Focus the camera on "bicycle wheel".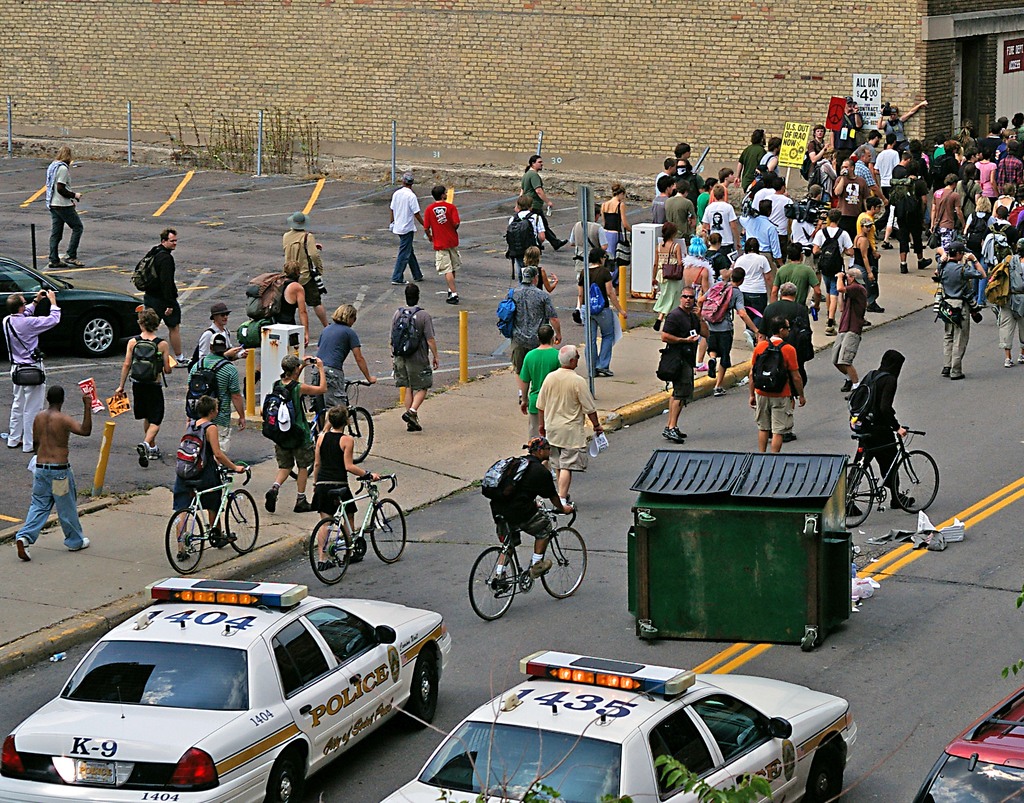
Focus region: x1=163, y1=509, x2=204, y2=575.
